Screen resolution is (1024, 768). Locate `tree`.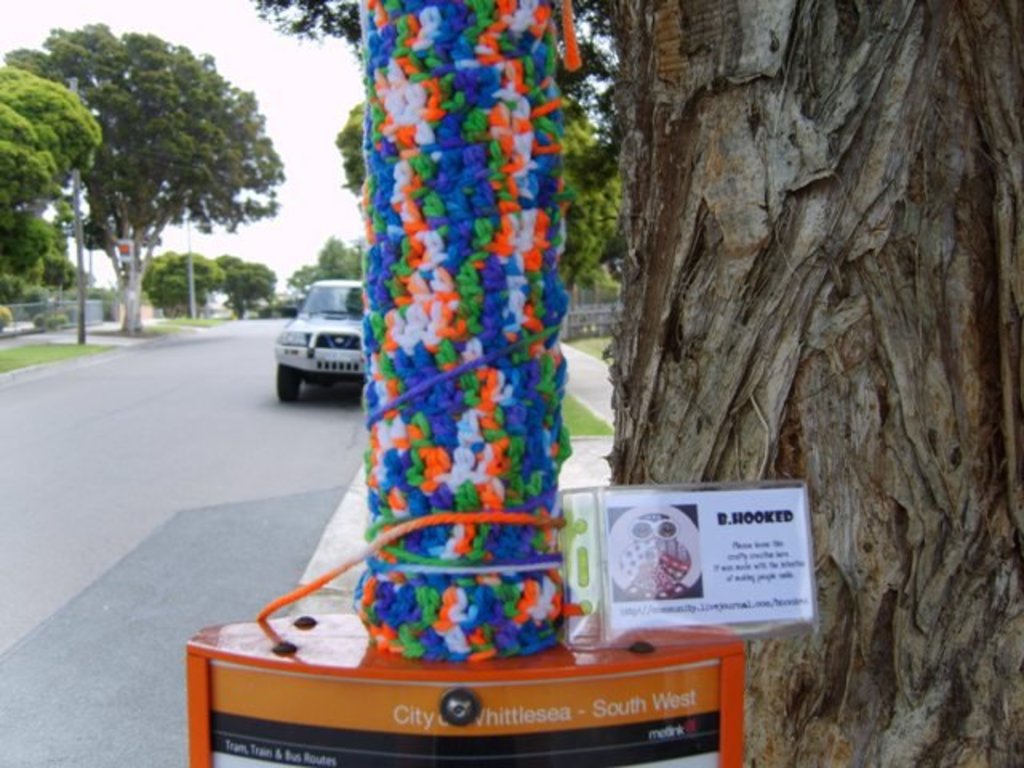
[x1=254, y1=0, x2=630, y2=90].
